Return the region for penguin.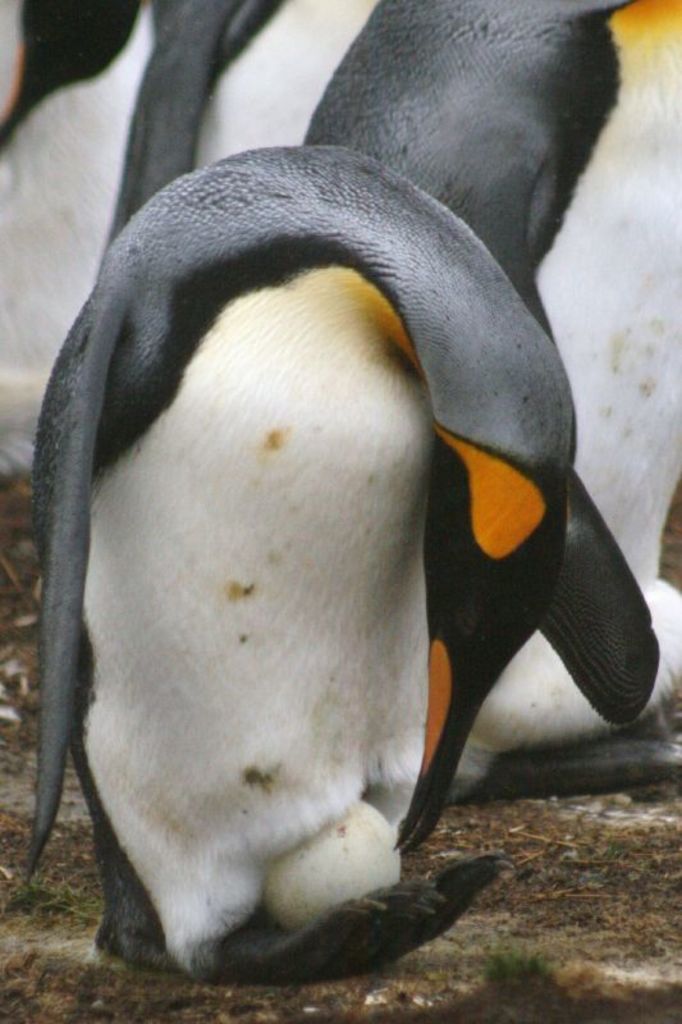
bbox(302, 0, 681, 810).
